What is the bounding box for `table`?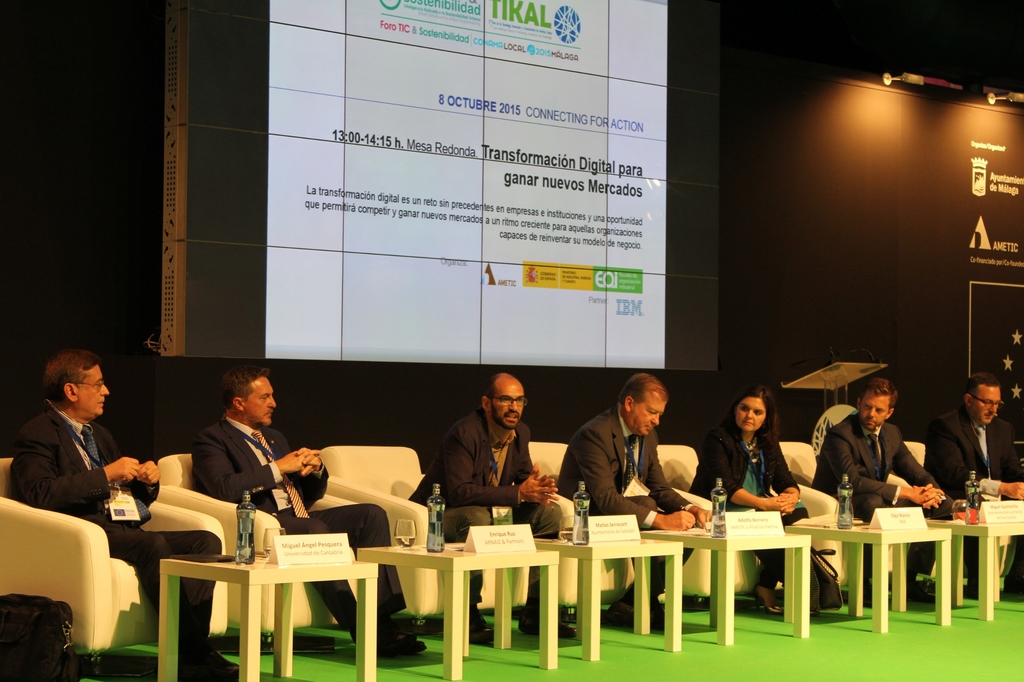
box=[651, 528, 819, 644].
